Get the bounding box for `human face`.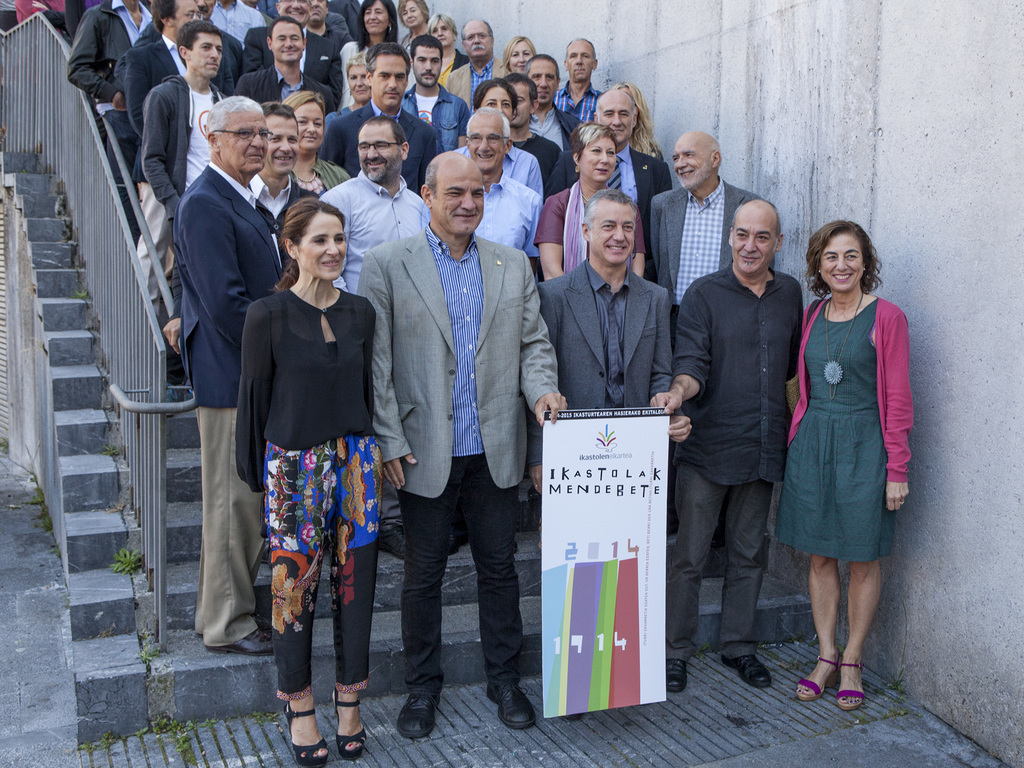
detection(465, 18, 495, 56).
